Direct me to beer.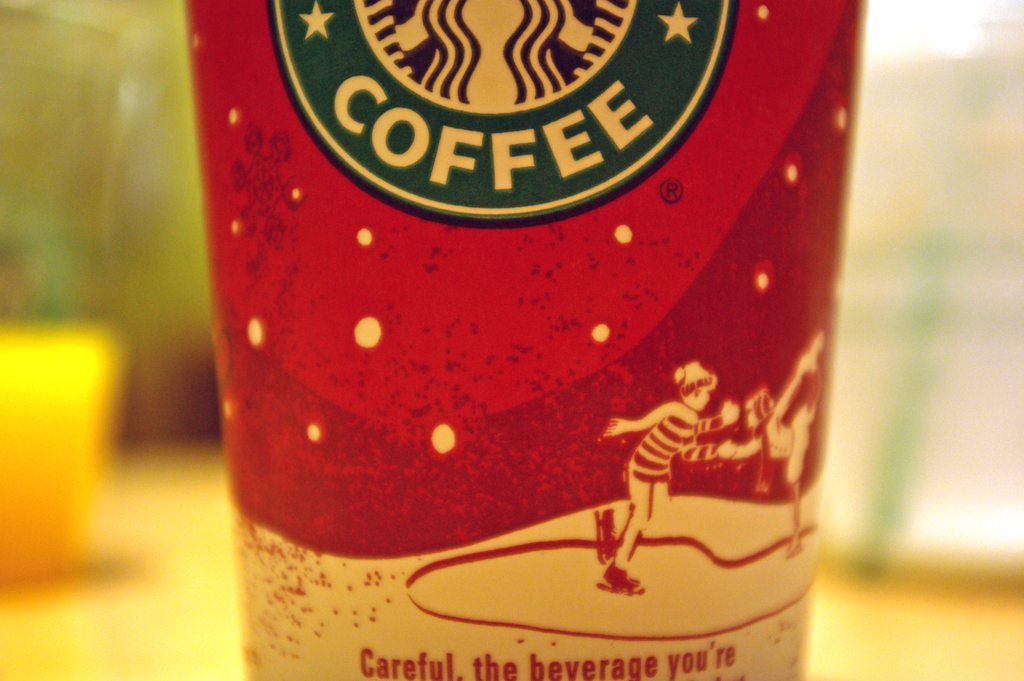
Direction: pyautogui.locateOnScreen(199, 0, 862, 680).
